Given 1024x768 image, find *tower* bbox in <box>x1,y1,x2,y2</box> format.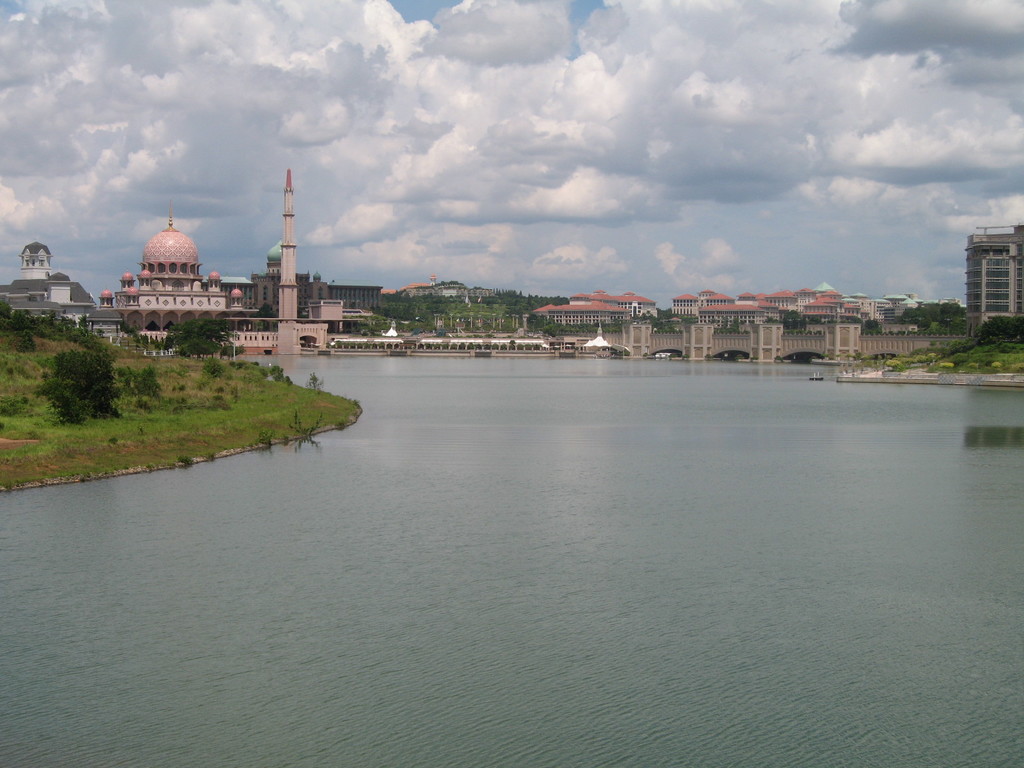
<box>12,244,58,306</box>.
